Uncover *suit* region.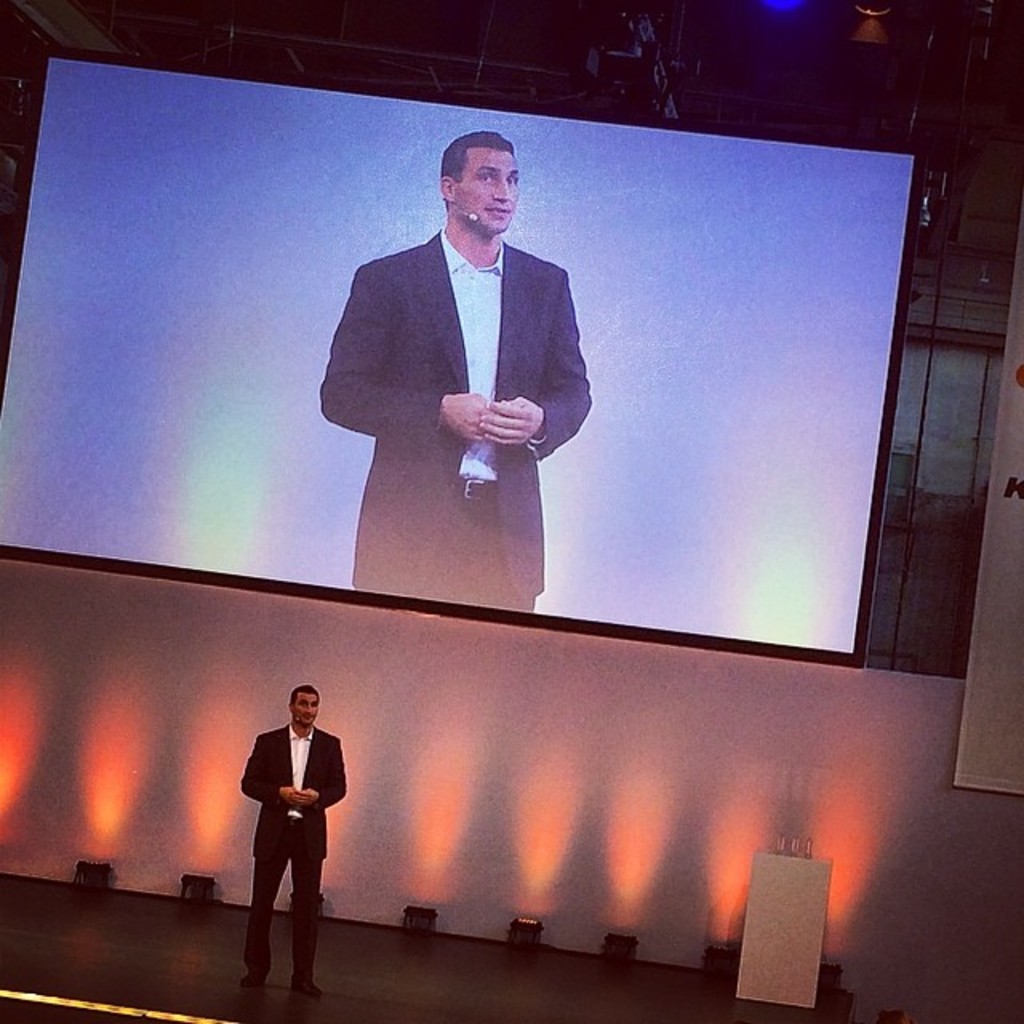
Uncovered: (left=245, top=720, right=346, bottom=982).
